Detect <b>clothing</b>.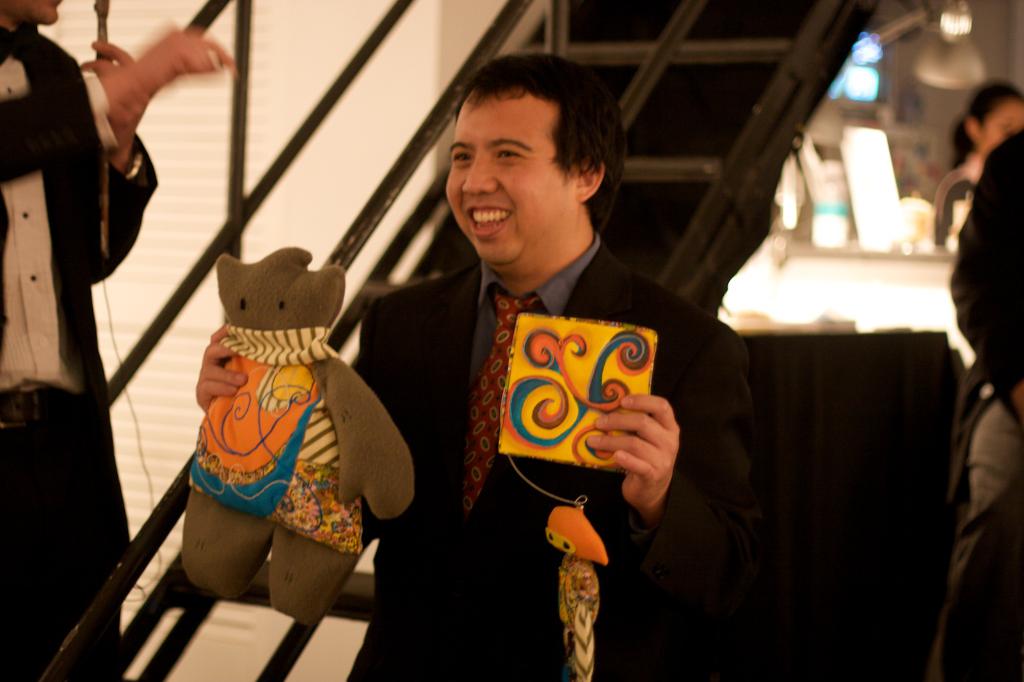
Detected at <box>0,20,157,681</box>.
